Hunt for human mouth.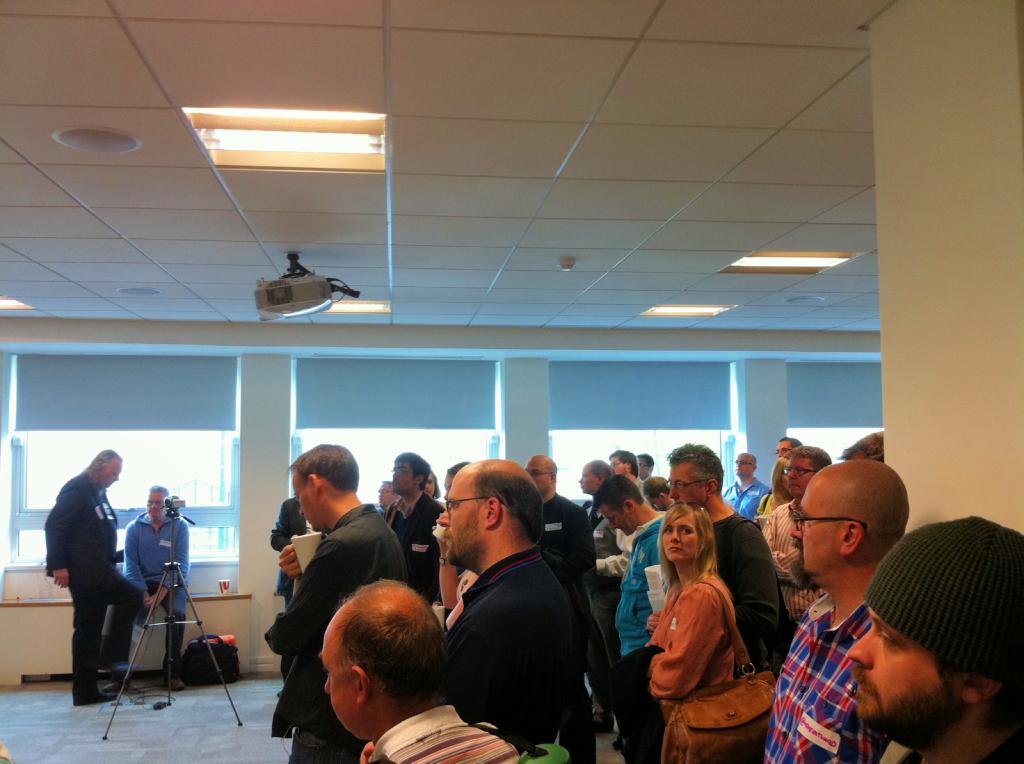
Hunted down at l=668, t=542, r=679, b=553.
